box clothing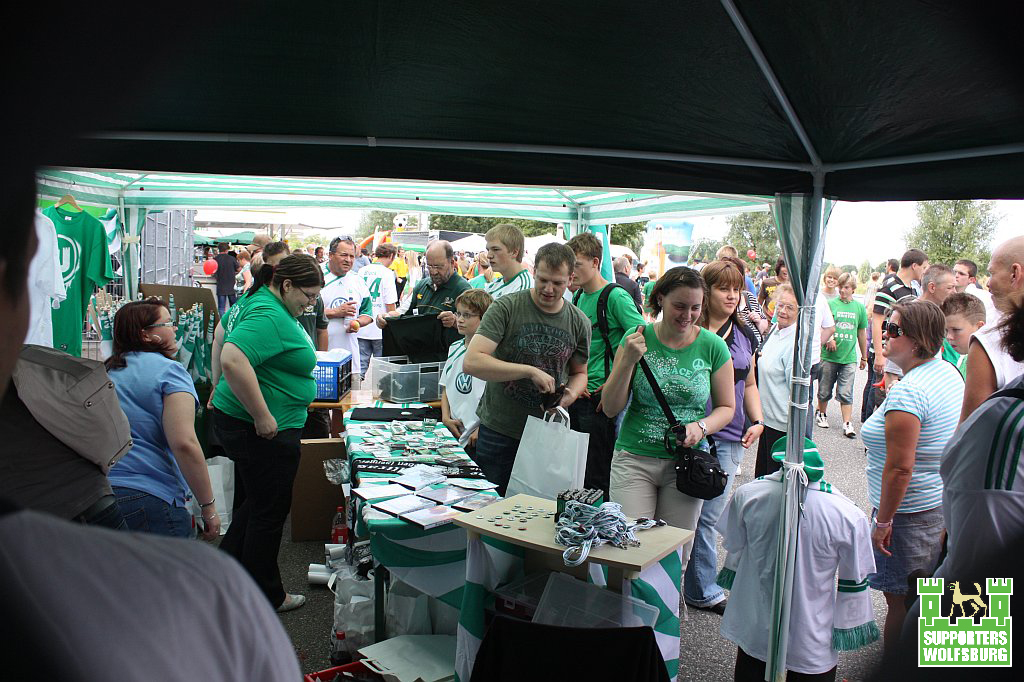
box(861, 350, 971, 586)
